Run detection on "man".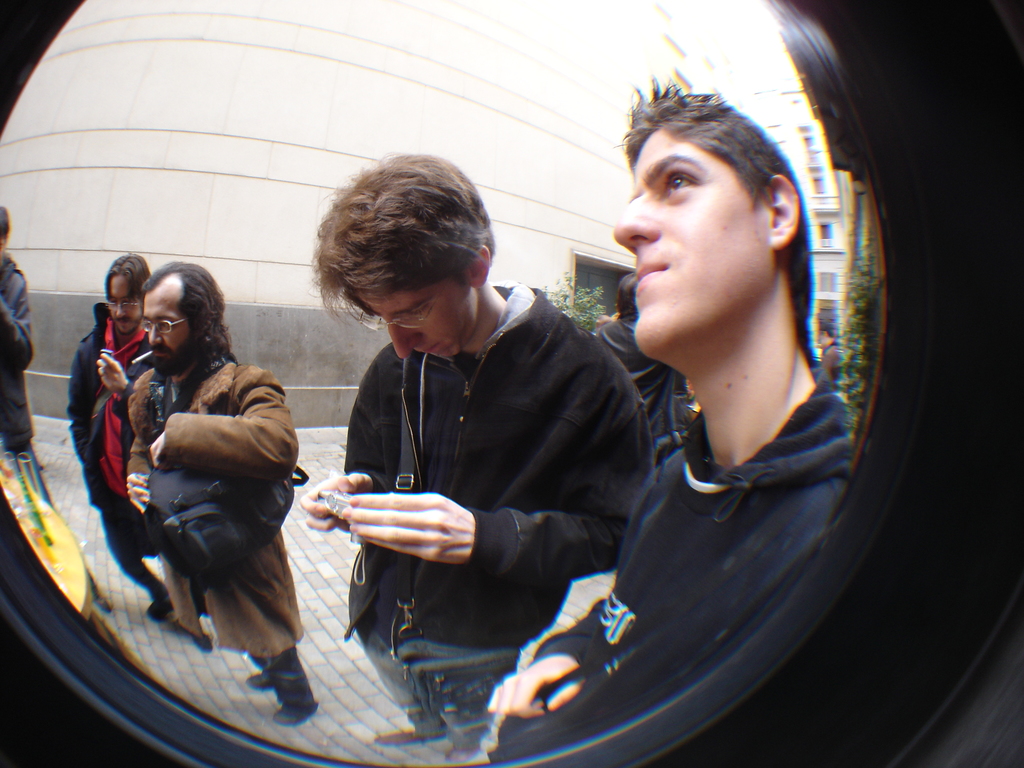
Result: select_region(483, 74, 855, 759).
